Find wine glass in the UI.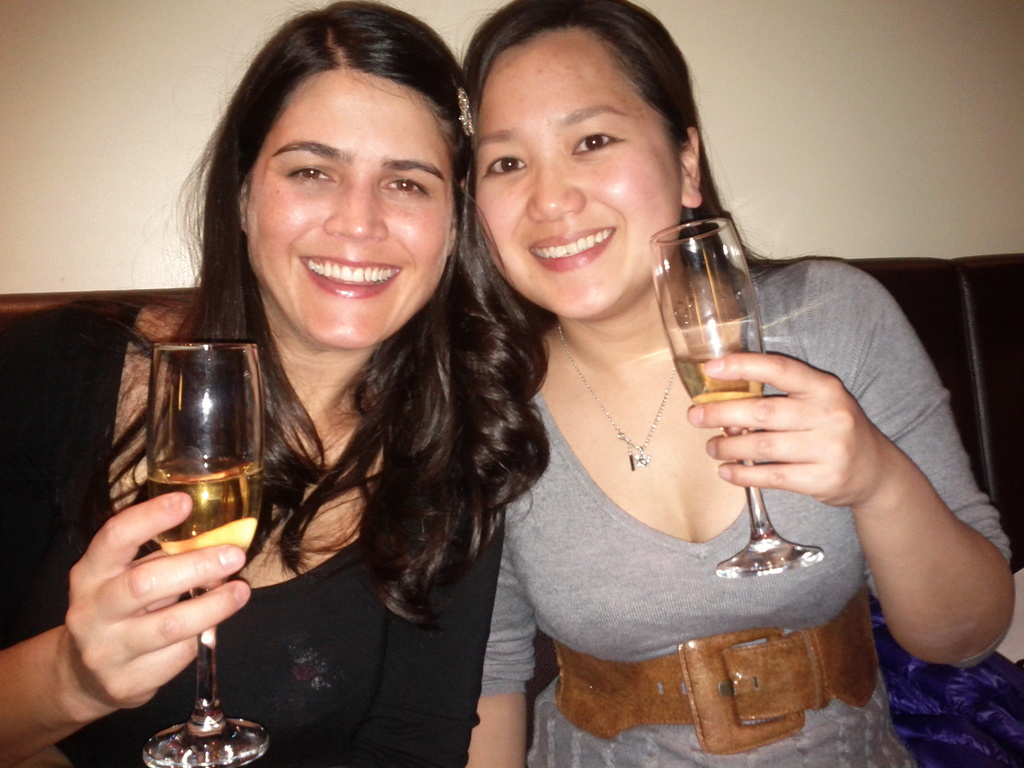
UI element at x1=144, y1=344, x2=274, y2=767.
